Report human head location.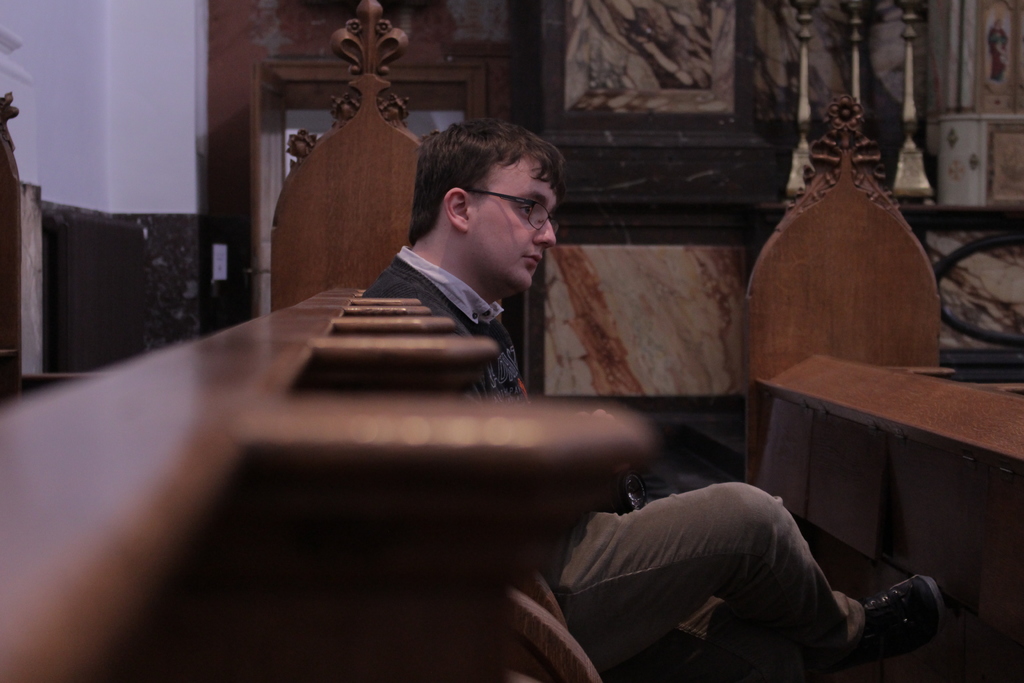
Report: Rect(410, 115, 563, 288).
